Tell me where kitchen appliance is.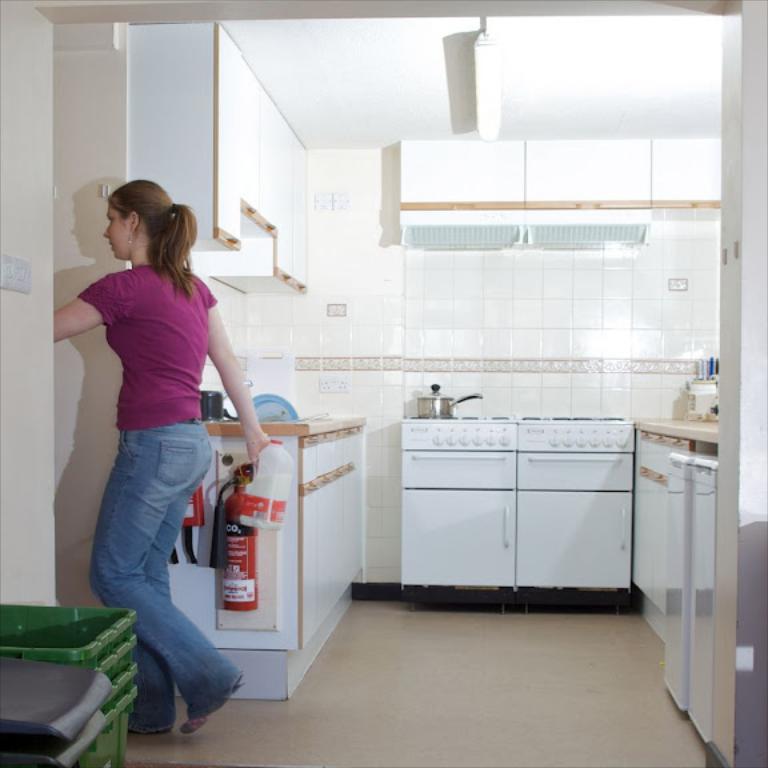
kitchen appliance is at <bbox>400, 416, 632, 609</bbox>.
